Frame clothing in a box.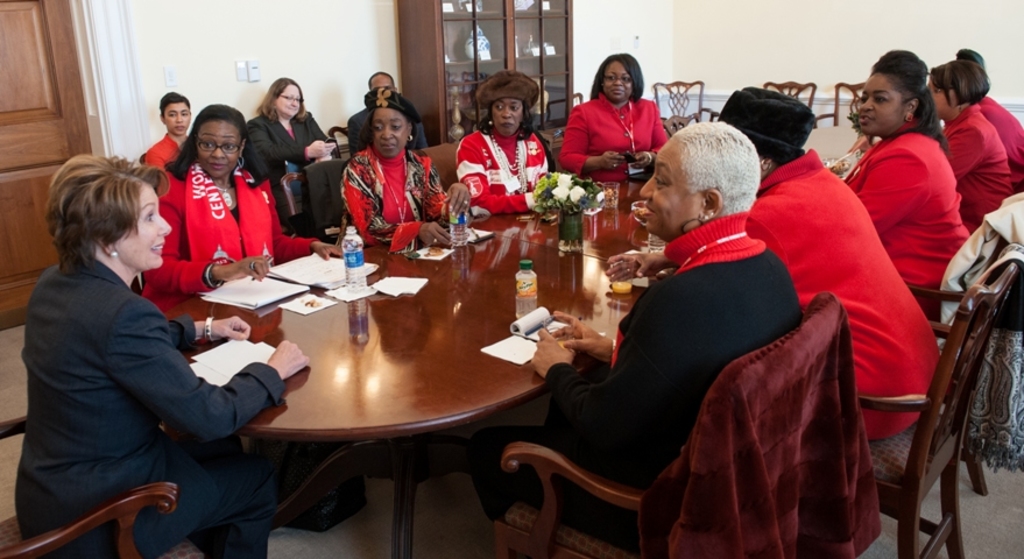
235:102:341:210.
